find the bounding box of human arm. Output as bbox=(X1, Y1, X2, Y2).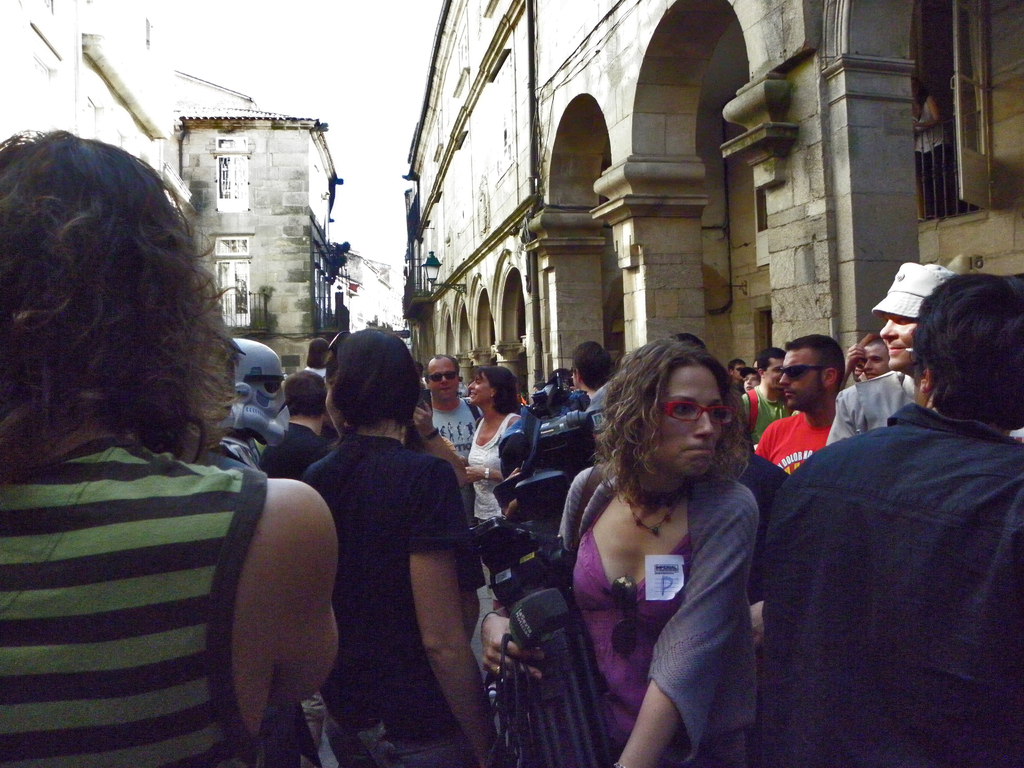
bbox=(838, 344, 869, 396).
